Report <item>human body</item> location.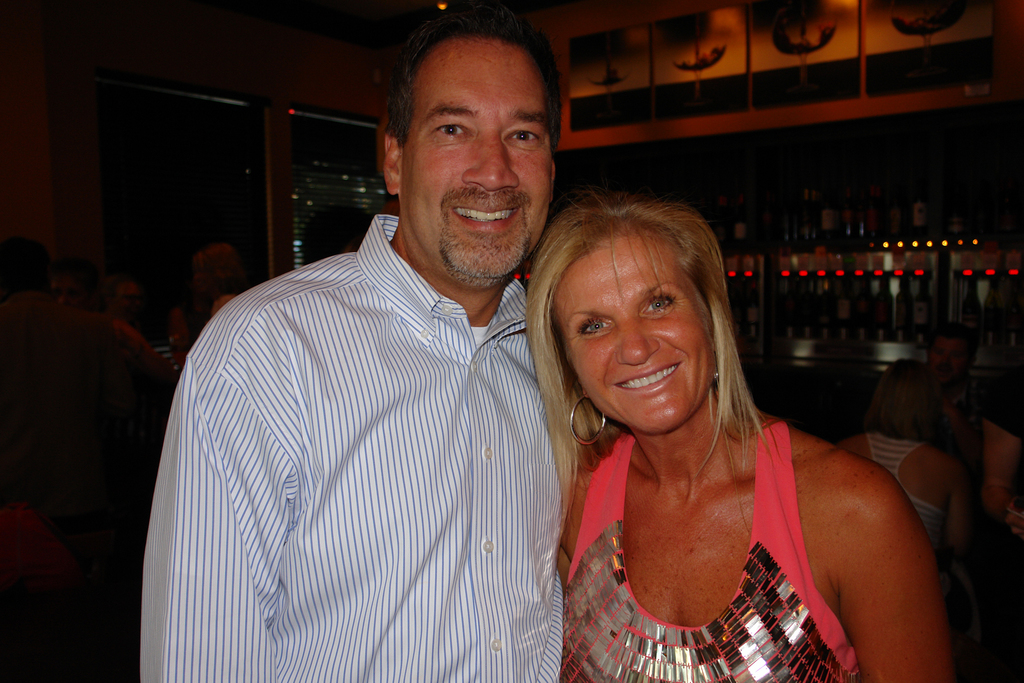
Report: bbox=(0, 233, 177, 498).
